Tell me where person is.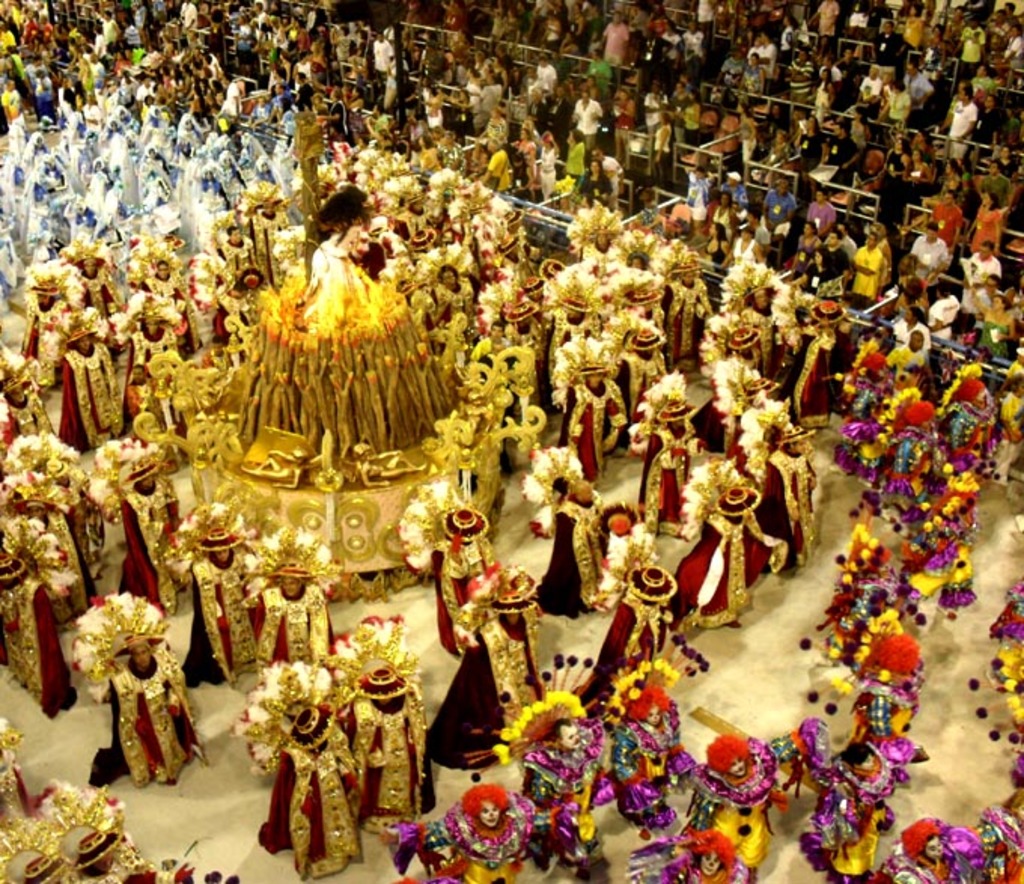
person is at 2/0/1022/184.
